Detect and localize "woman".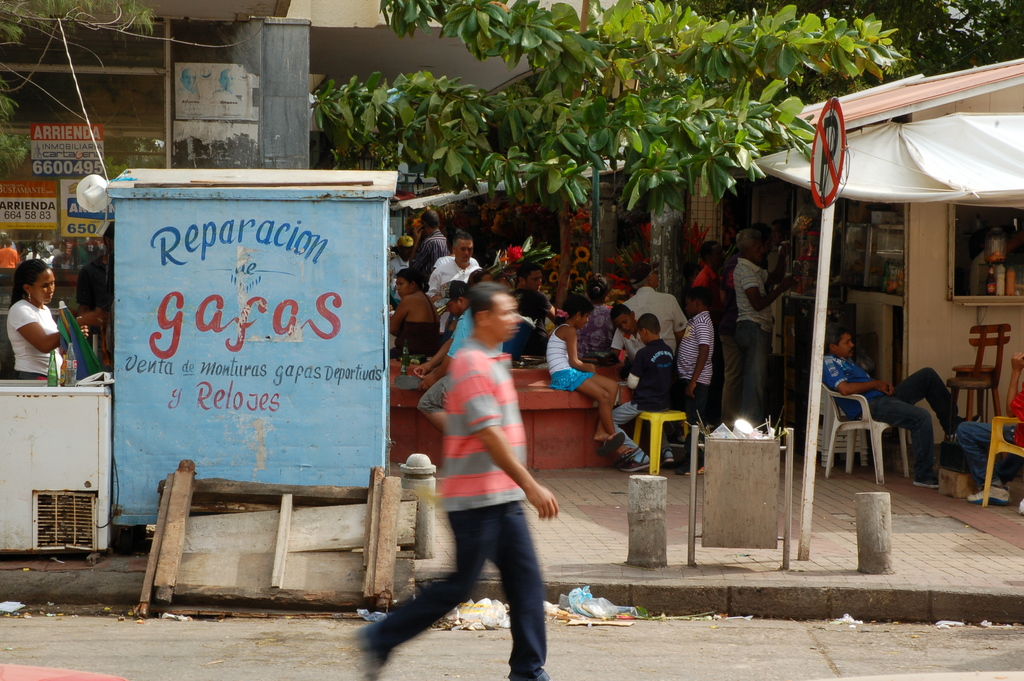
Localized at <bbox>576, 275, 617, 356</bbox>.
